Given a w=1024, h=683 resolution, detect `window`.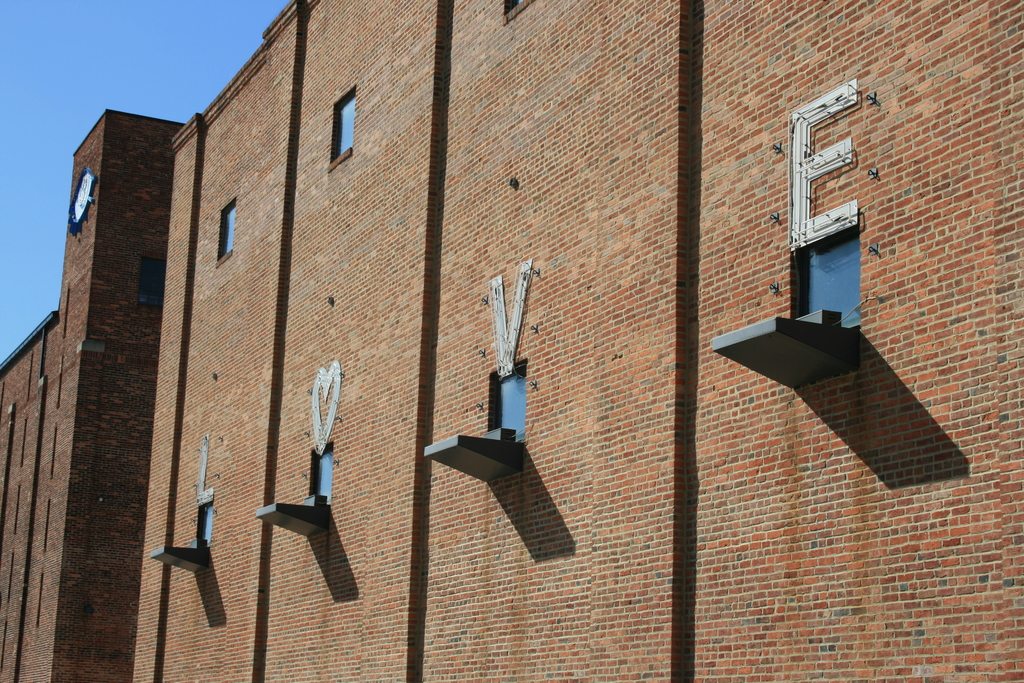
left=500, top=0, right=538, bottom=20.
